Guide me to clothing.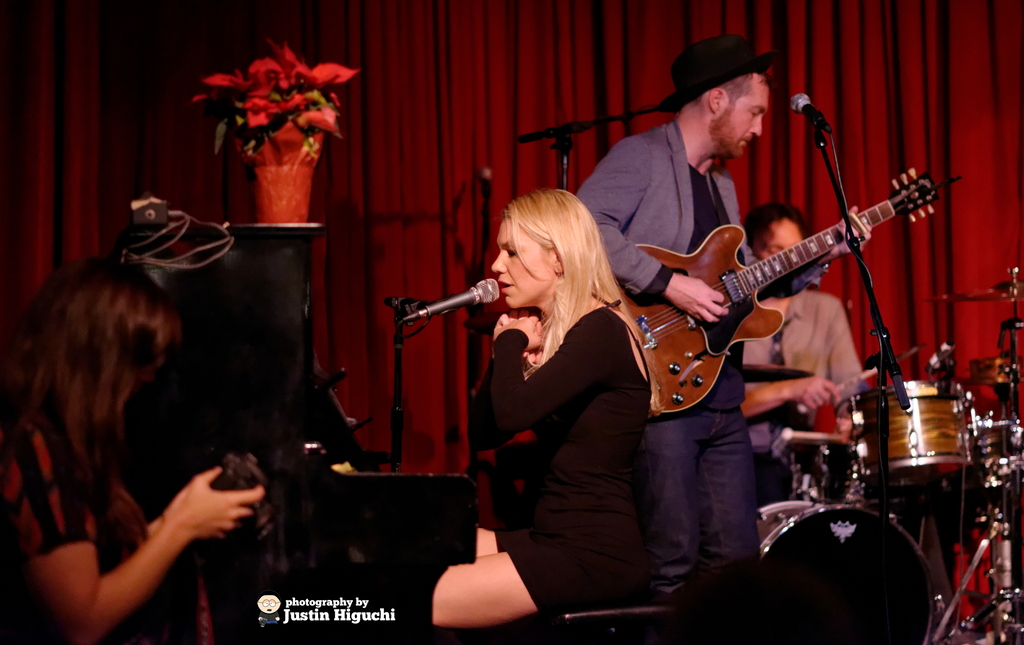
Guidance: left=0, top=412, right=166, bottom=644.
